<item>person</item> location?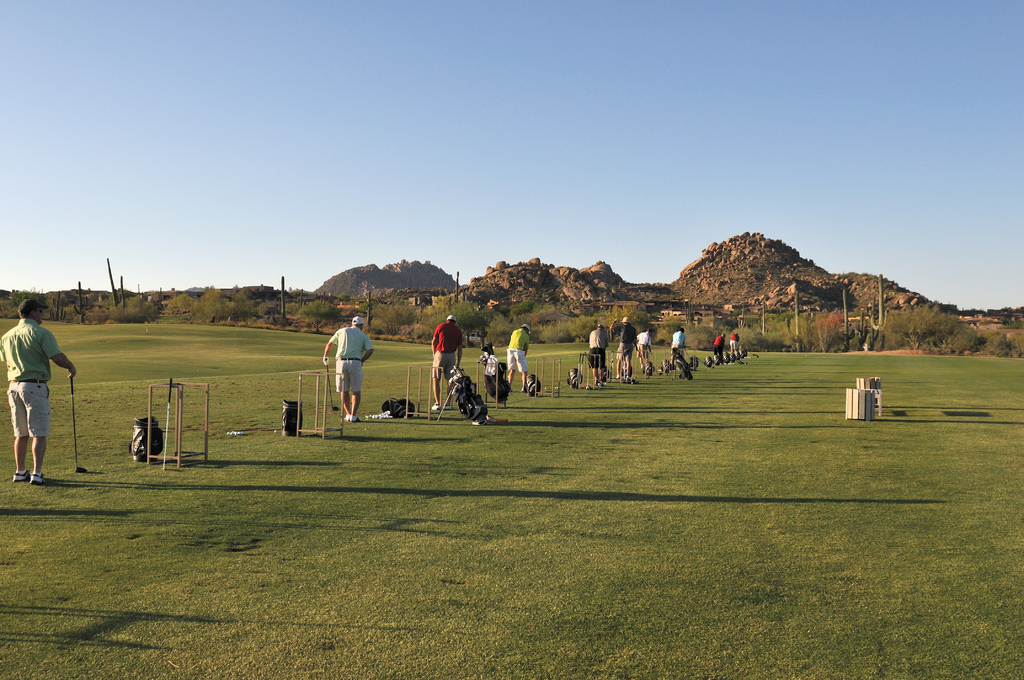
{"left": 588, "top": 321, "right": 605, "bottom": 381}
